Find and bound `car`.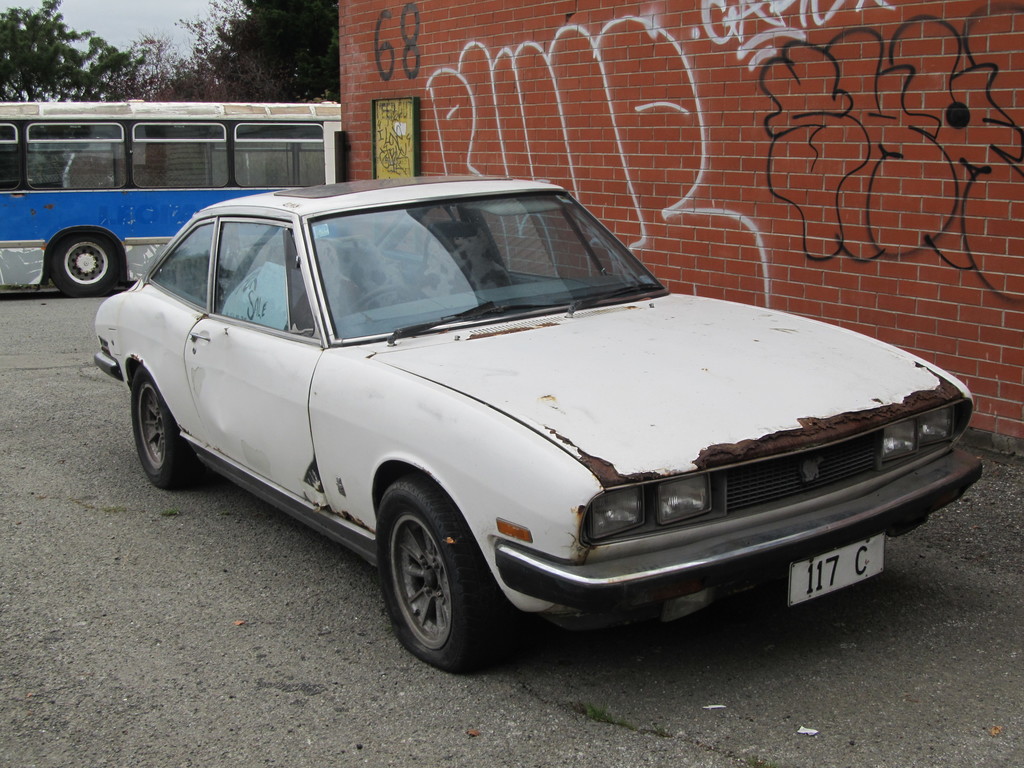
Bound: Rect(90, 172, 984, 676).
